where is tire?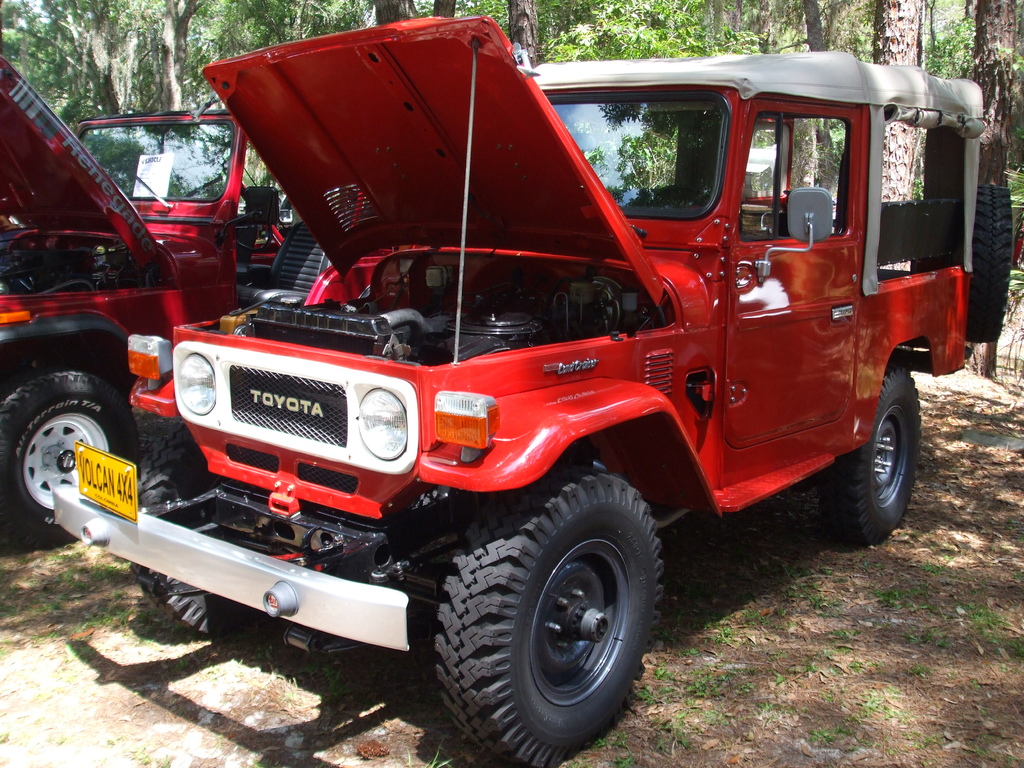
[0, 373, 134, 550].
